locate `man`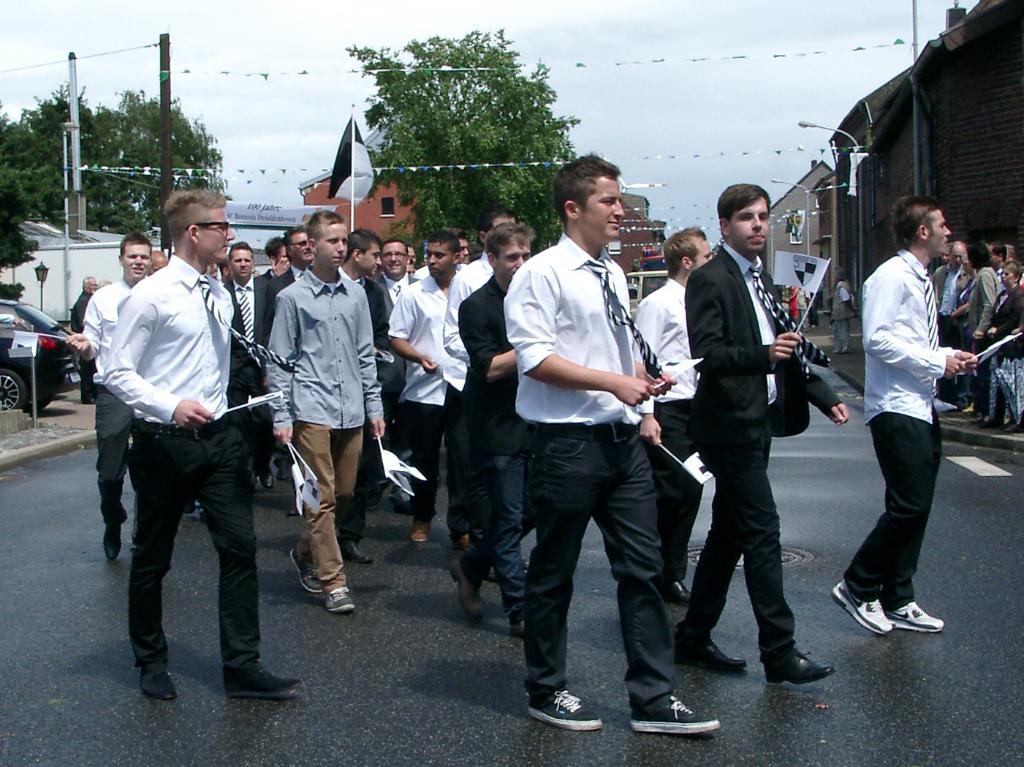
398 227 488 548
